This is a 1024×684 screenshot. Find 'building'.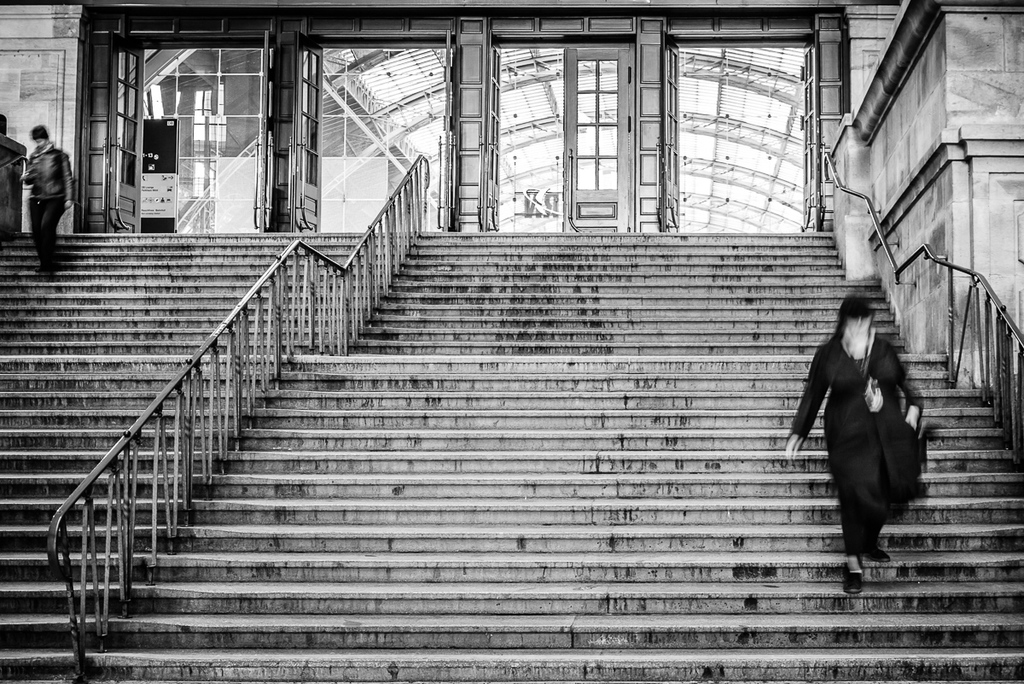
Bounding box: (x1=0, y1=0, x2=1023, y2=683).
